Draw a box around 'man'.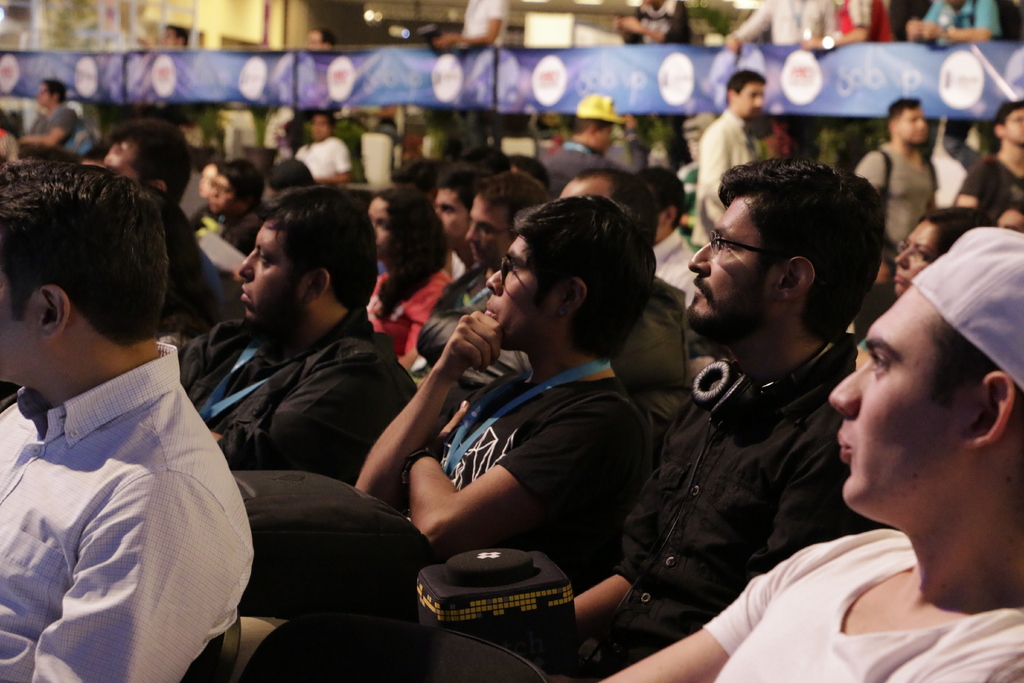
left=719, top=0, right=838, bottom=53.
